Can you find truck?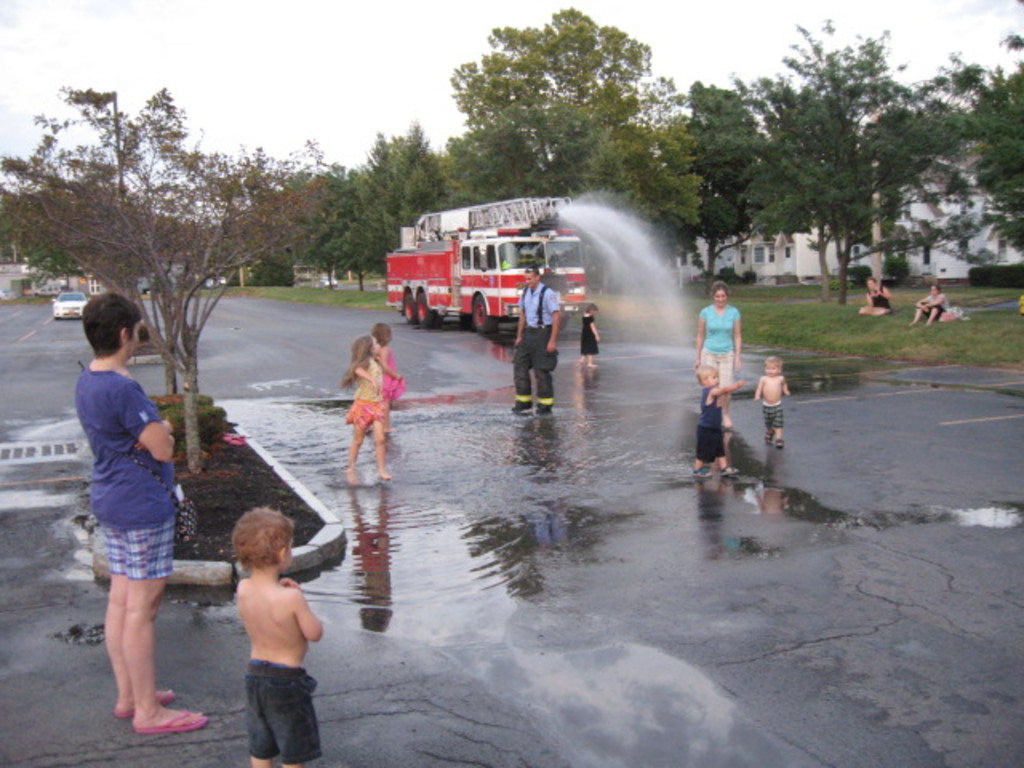
Yes, bounding box: pyautogui.locateOnScreen(371, 208, 584, 342).
